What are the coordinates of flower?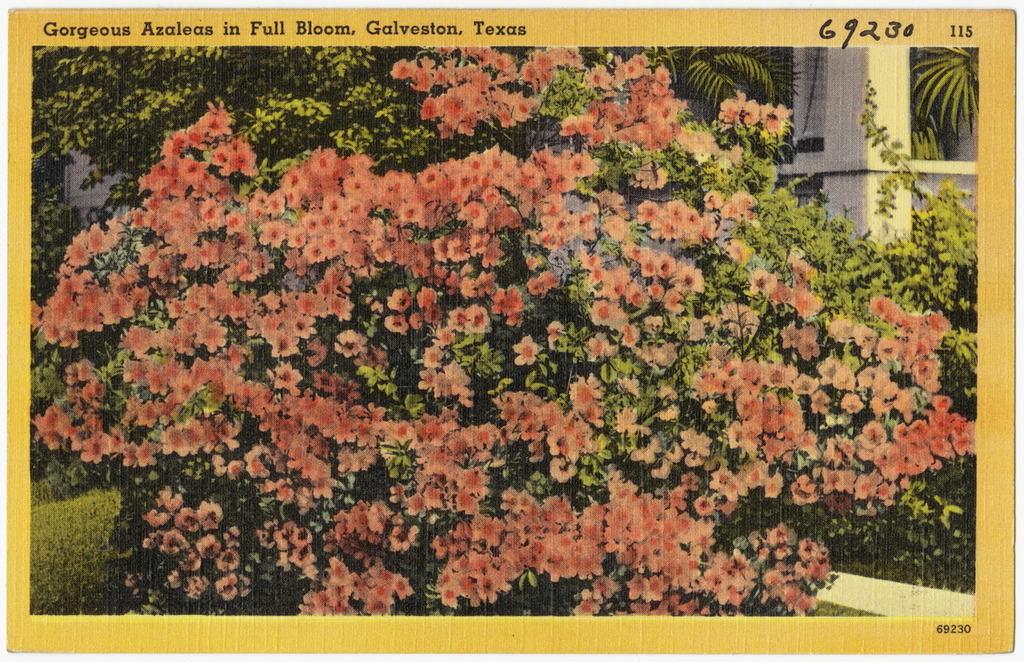
[511,332,541,363].
